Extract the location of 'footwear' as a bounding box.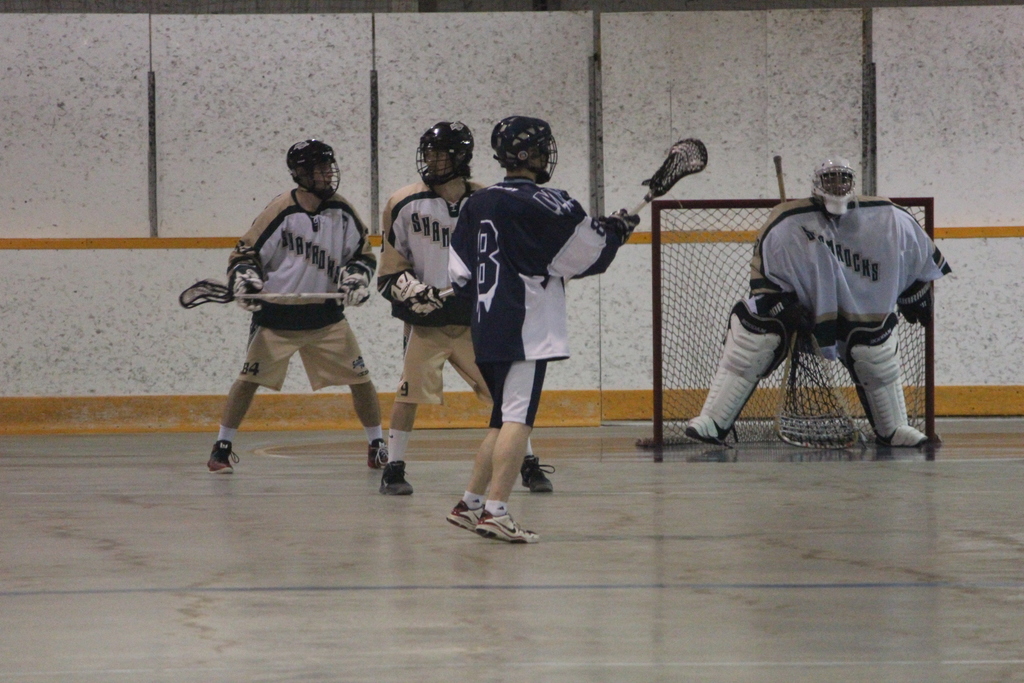
bbox=(476, 505, 542, 547).
